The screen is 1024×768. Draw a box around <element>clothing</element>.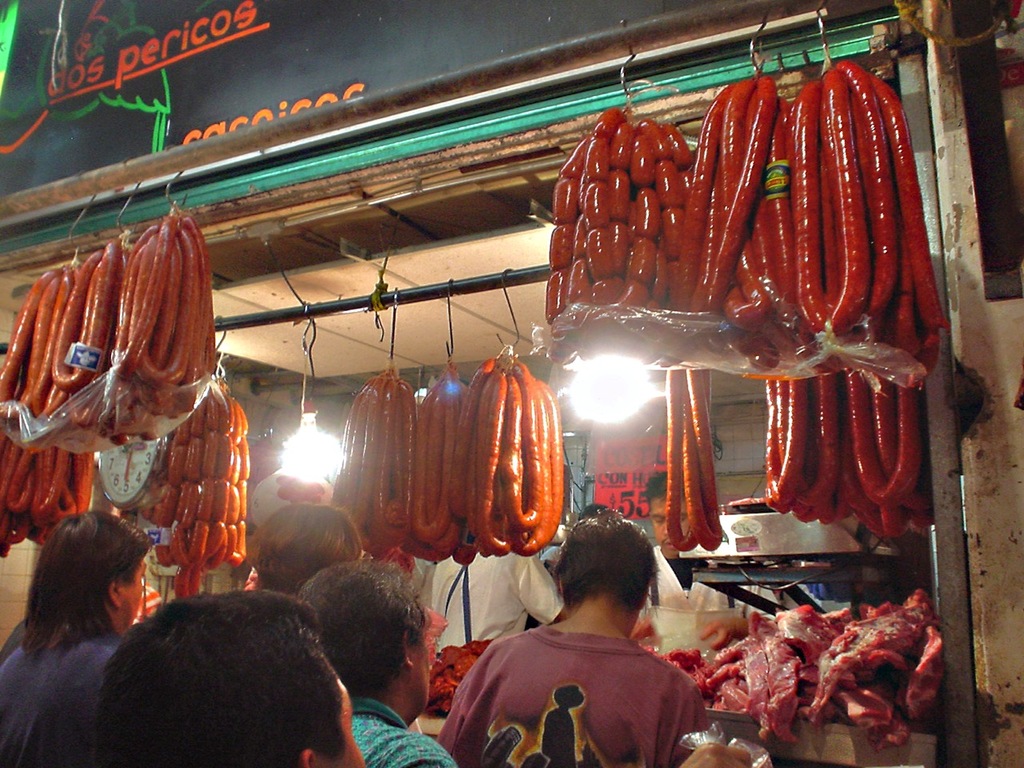
[634,546,779,642].
